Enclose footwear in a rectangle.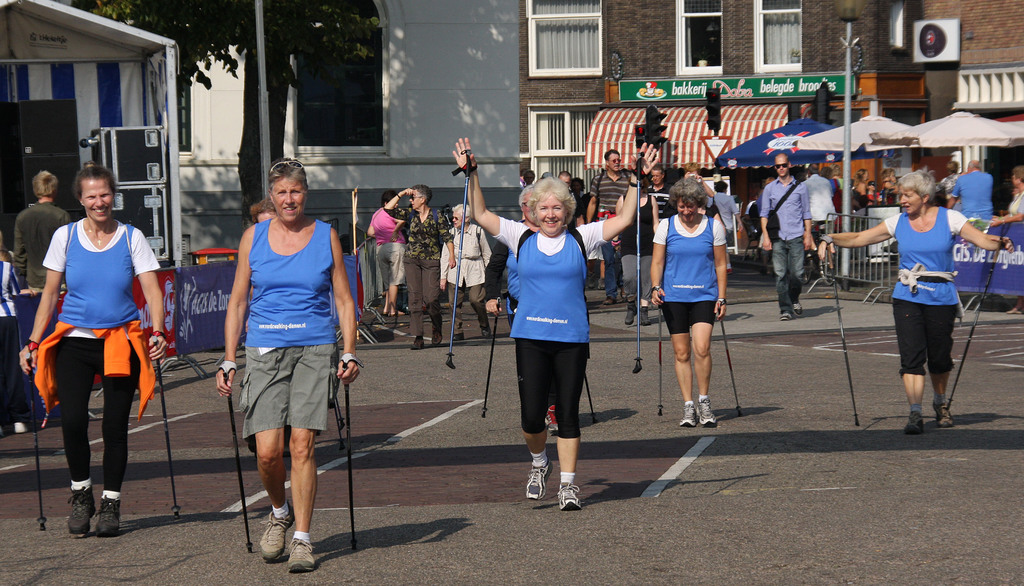
{"x1": 624, "y1": 297, "x2": 634, "y2": 326}.
